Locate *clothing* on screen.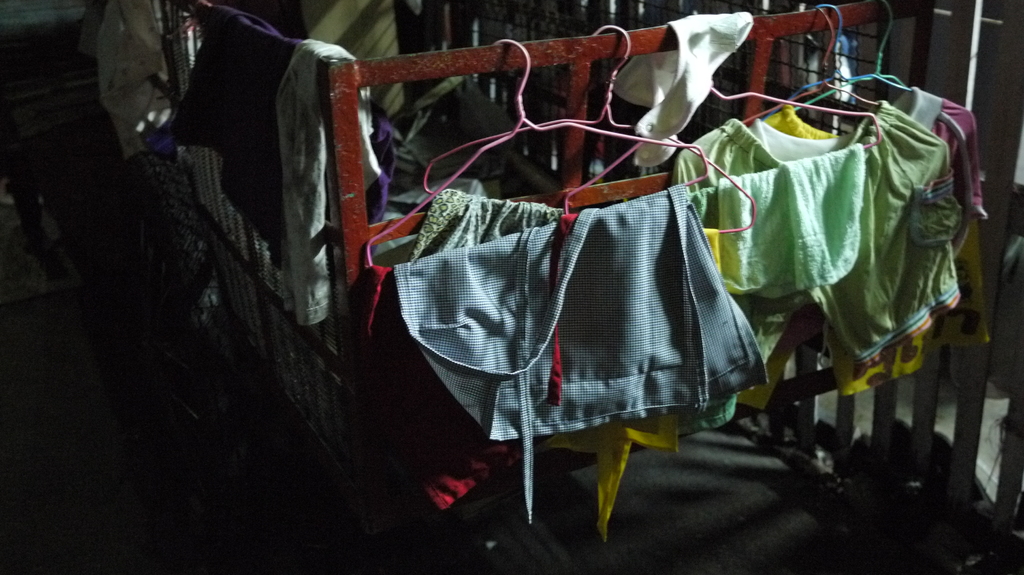
On screen at 661 72 988 442.
